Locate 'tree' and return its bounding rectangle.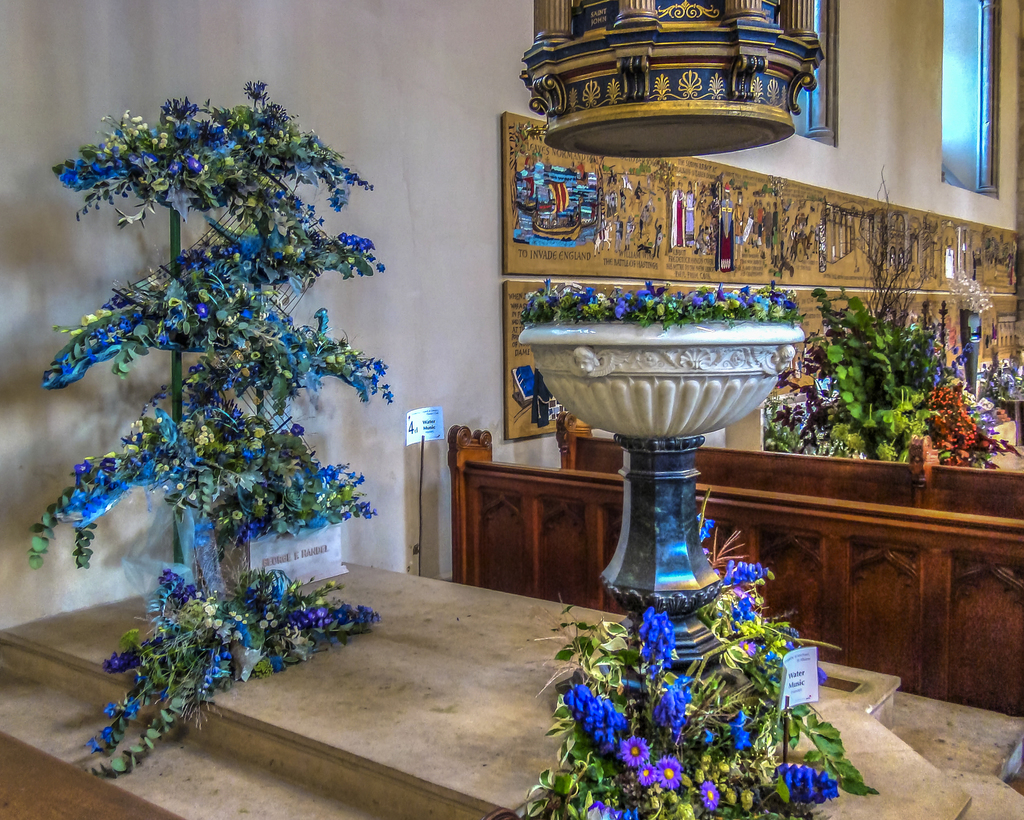
27, 54, 388, 755.
